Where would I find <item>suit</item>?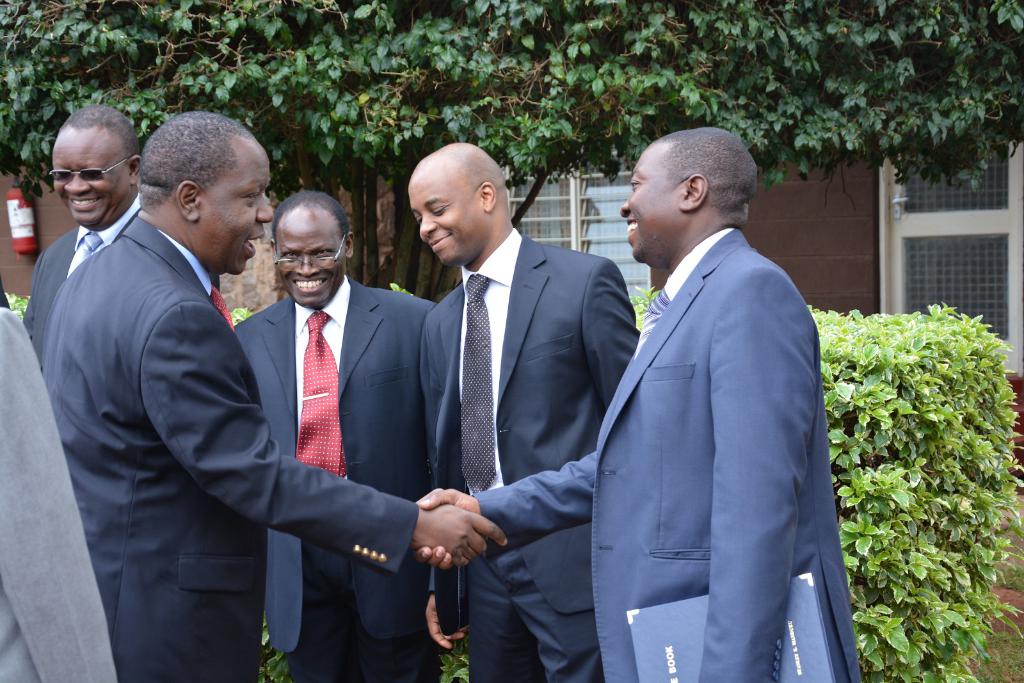
At (0,303,118,682).
